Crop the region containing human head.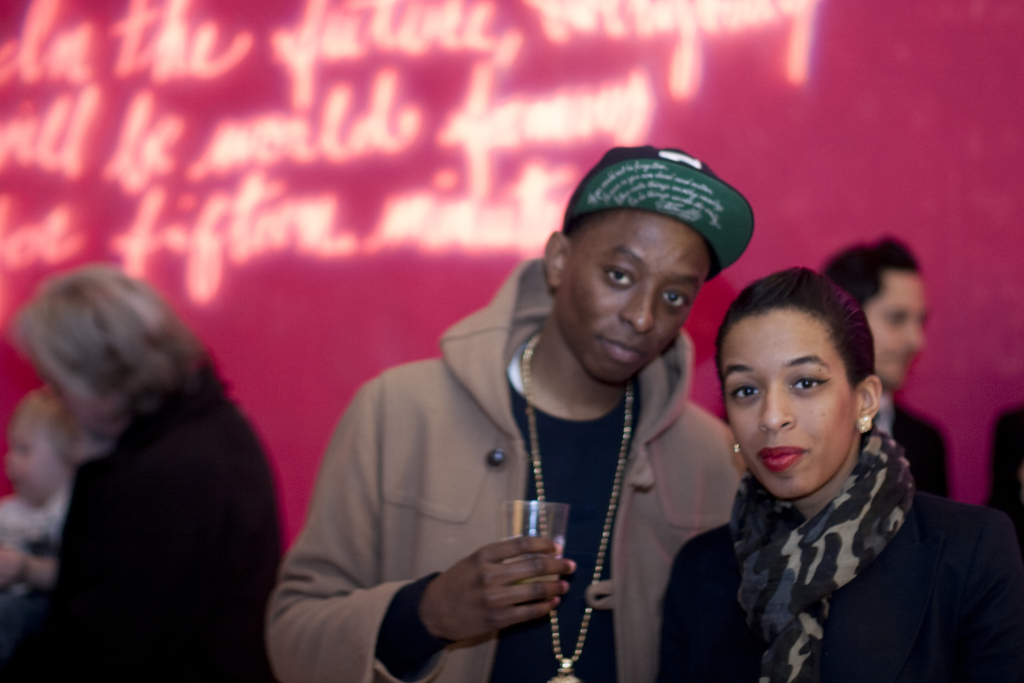
Crop region: pyautogui.locateOnScreen(8, 266, 204, 446).
